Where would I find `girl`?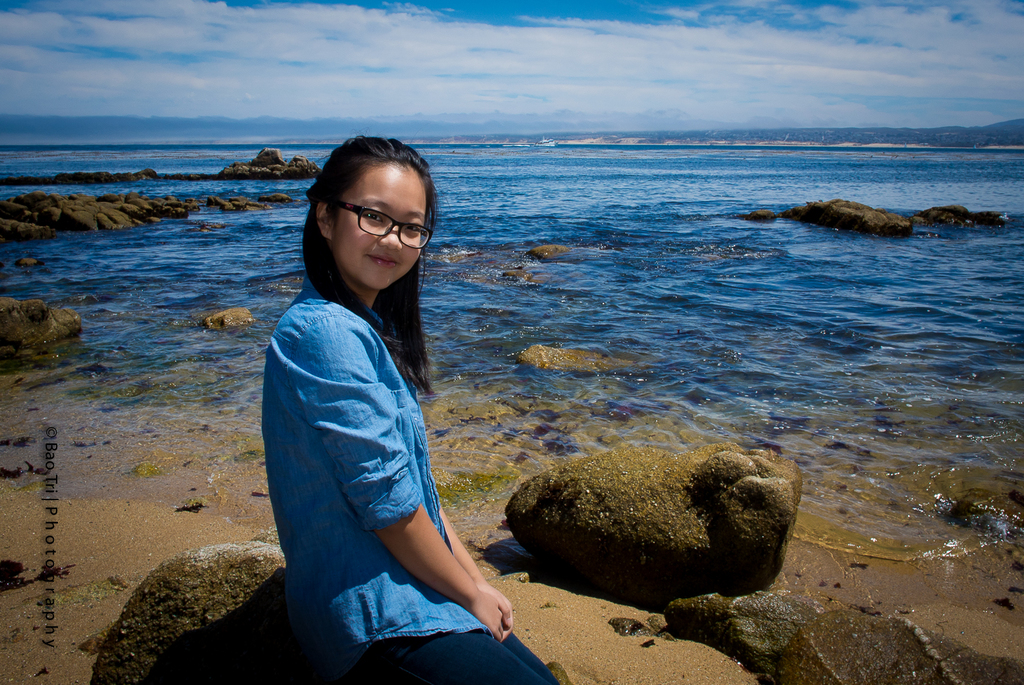
At 261, 134, 563, 684.
